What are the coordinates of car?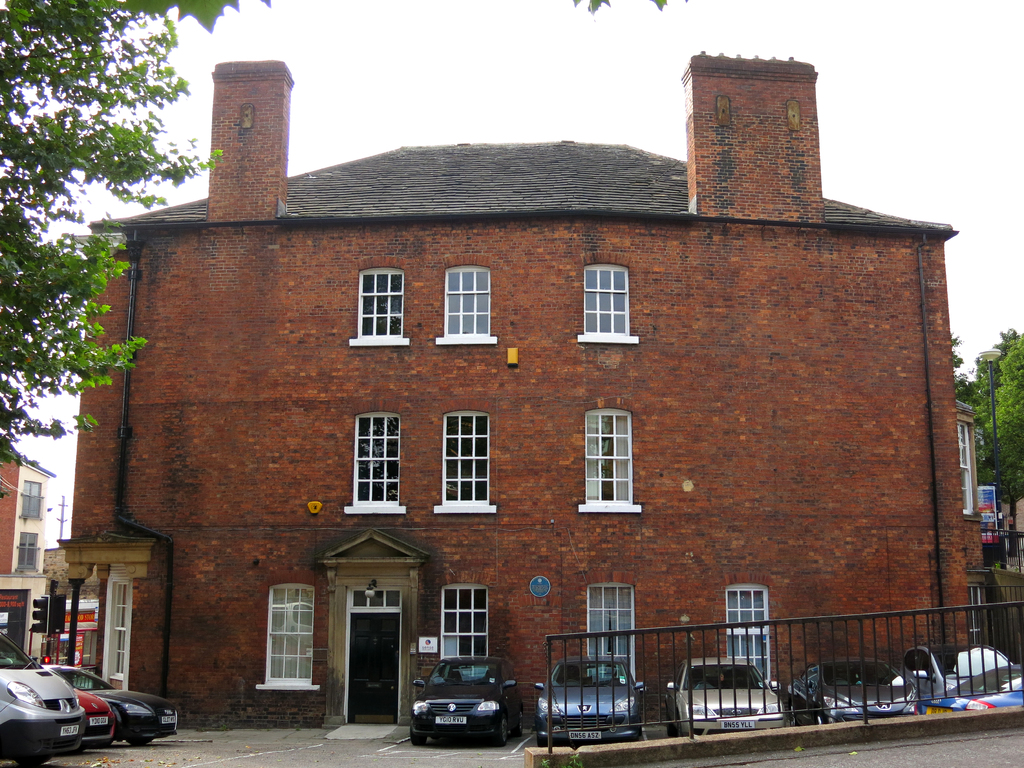
bbox=(0, 628, 85, 767).
